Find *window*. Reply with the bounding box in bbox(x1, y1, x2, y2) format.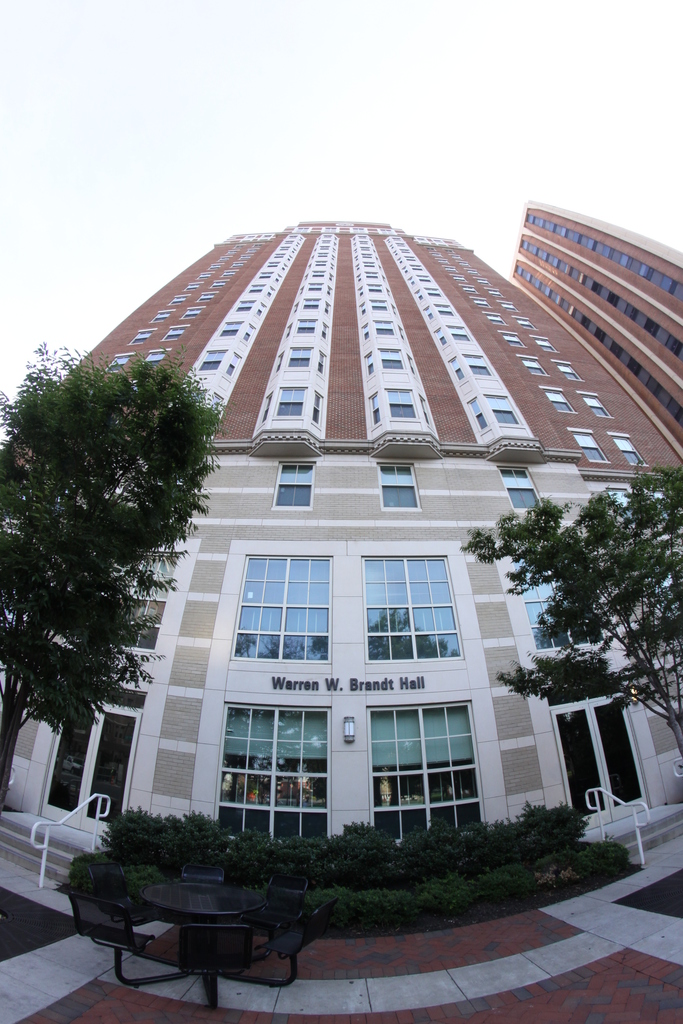
bbox(320, 250, 327, 256).
